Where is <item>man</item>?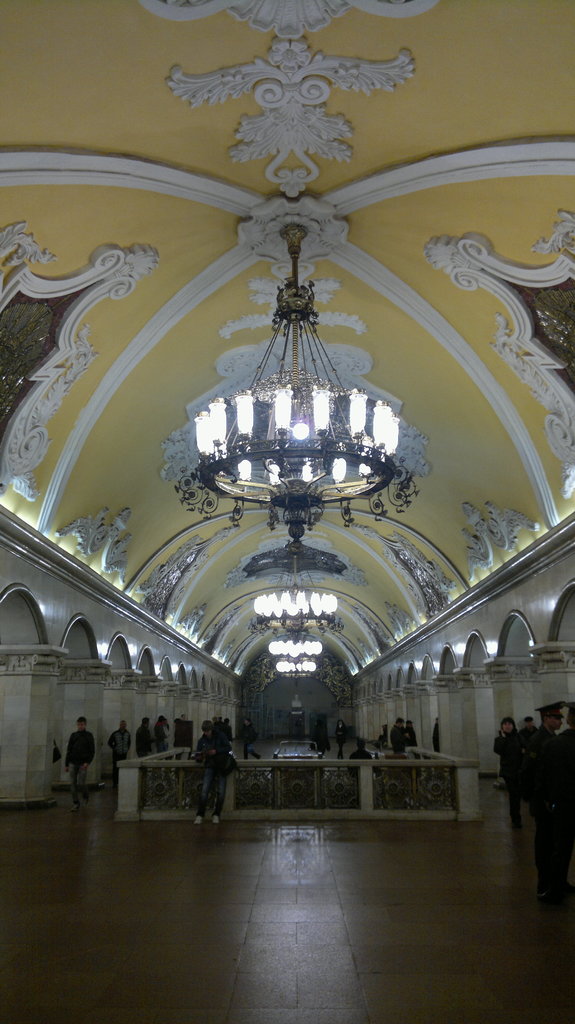
bbox(157, 716, 168, 755).
